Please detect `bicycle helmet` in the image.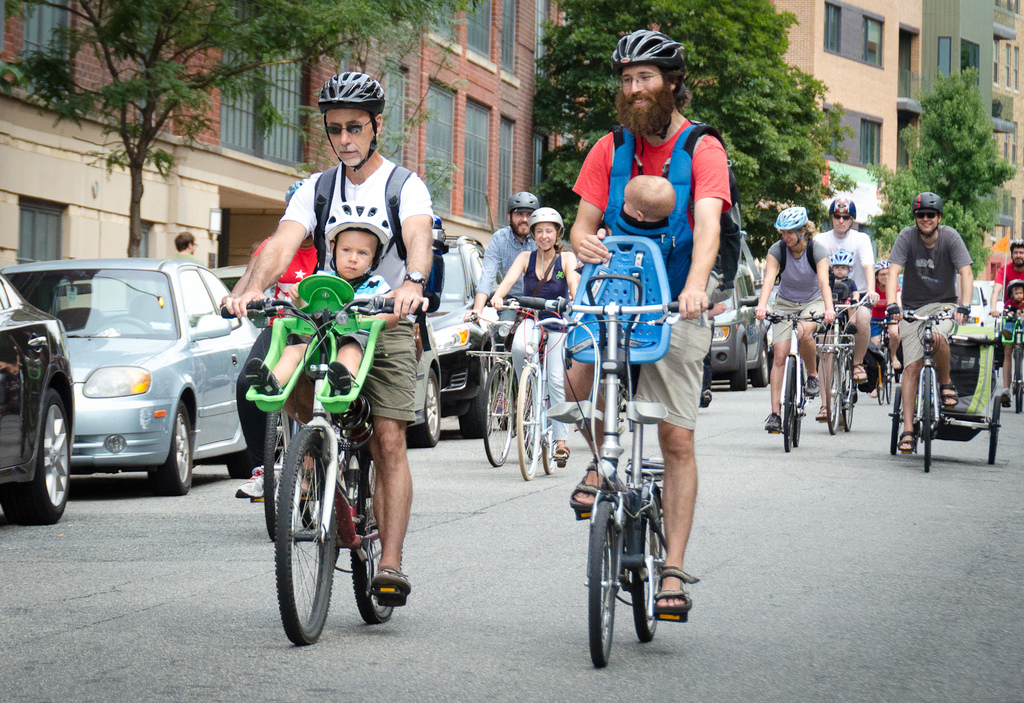
bbox=[311, 69, 382, 173].
